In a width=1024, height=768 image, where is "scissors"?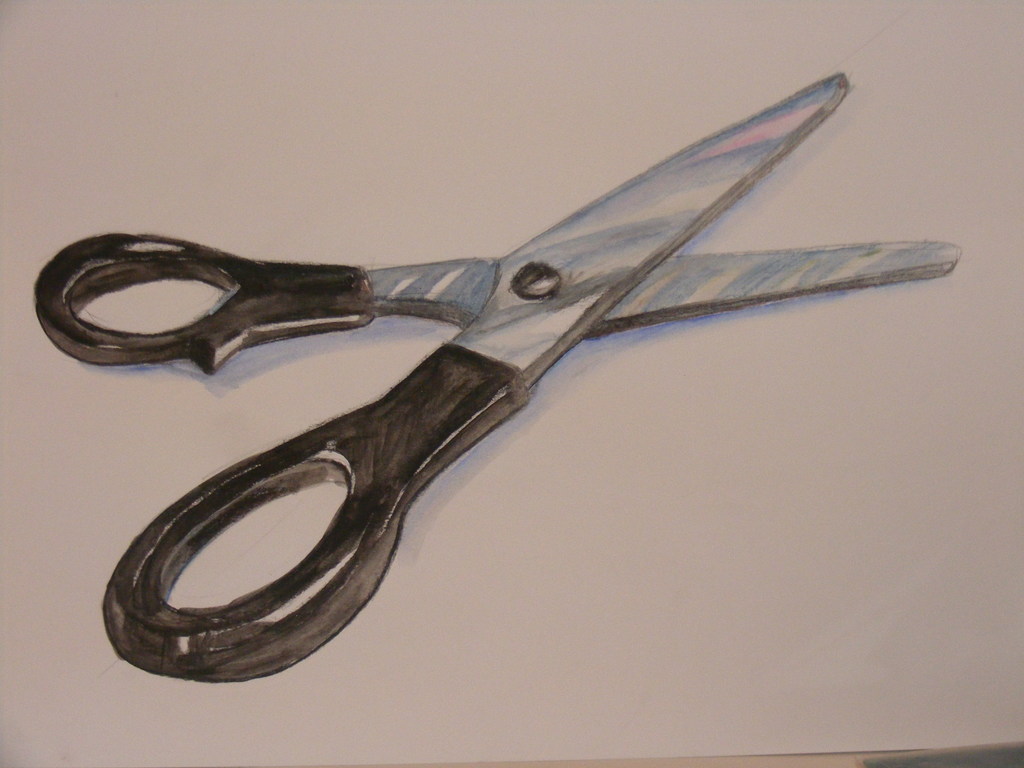
[x1=27, y1=70, x2=967, y2=684].
